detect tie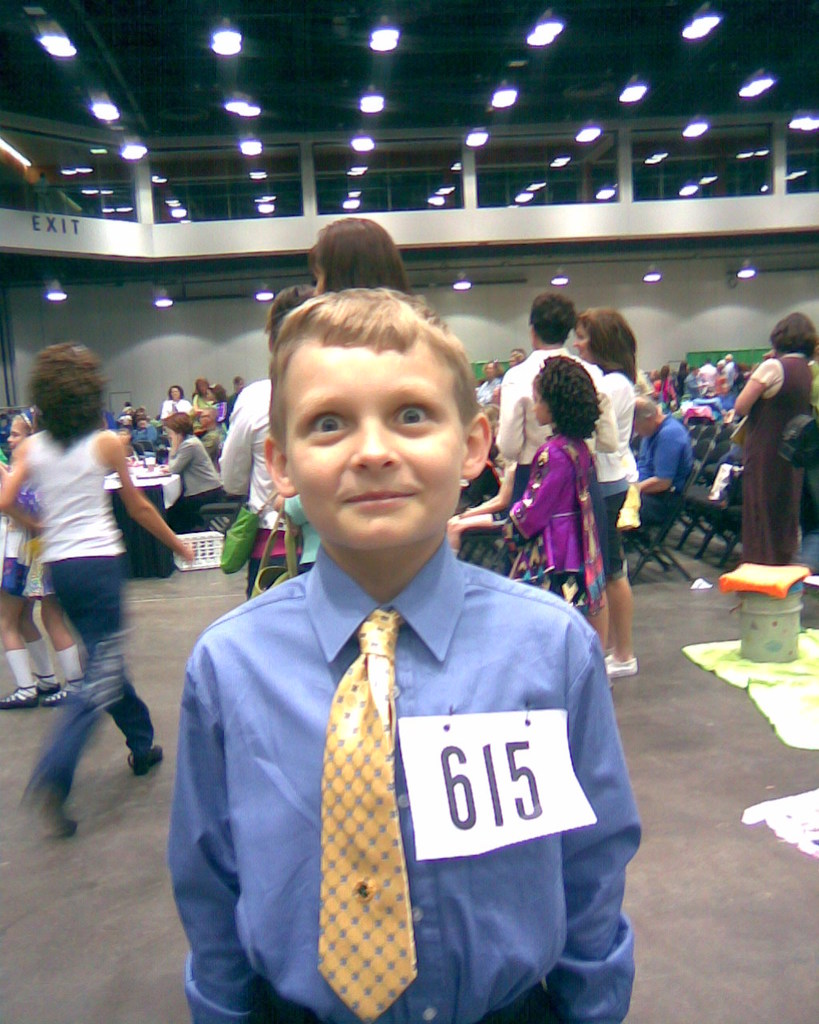
320, 603, 427, 1023
